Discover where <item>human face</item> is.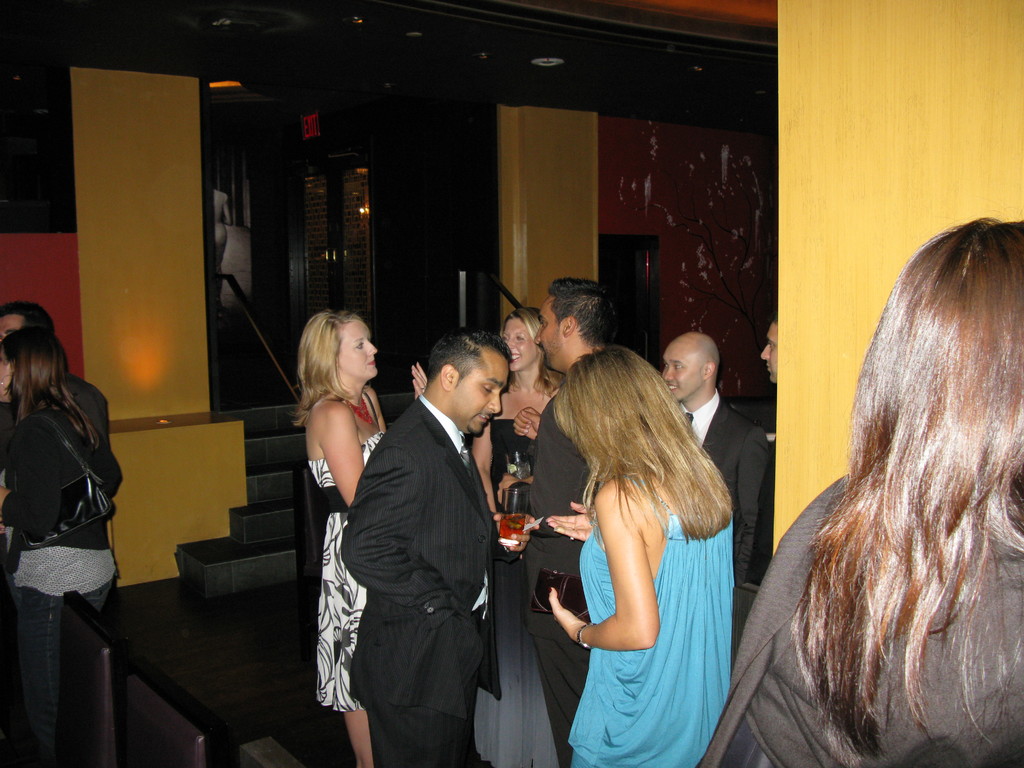
Discovered at detection(752, 317, 779, 382).
